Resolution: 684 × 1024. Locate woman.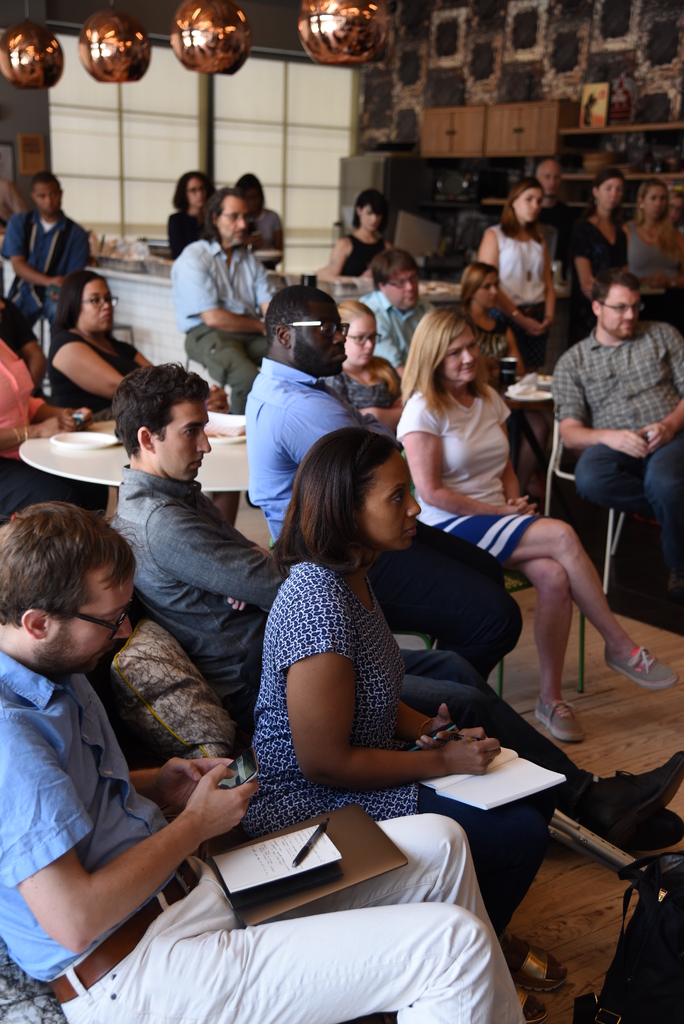
x1=557 y1=160 x2=633 y2=326.
